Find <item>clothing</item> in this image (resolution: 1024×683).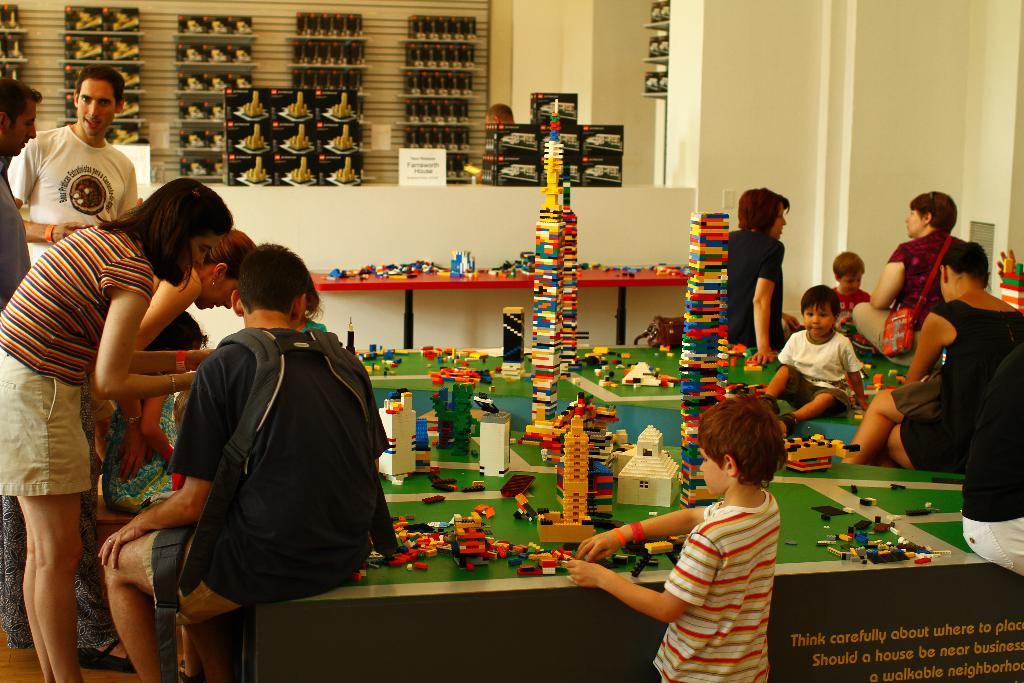
<region>892, 300, 1023, 484</region>.
